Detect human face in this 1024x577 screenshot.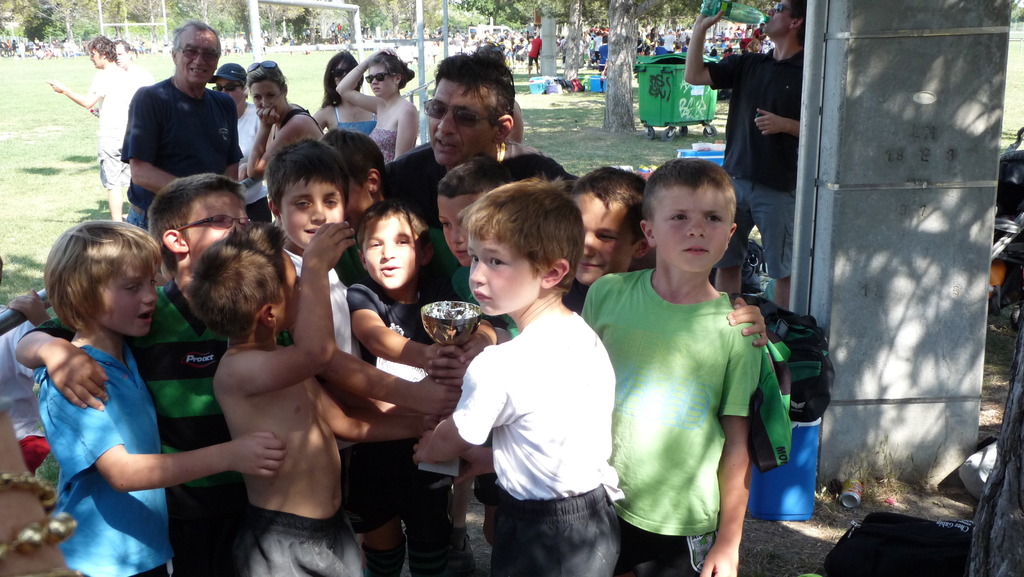
Detection: (332,56,360,93).
